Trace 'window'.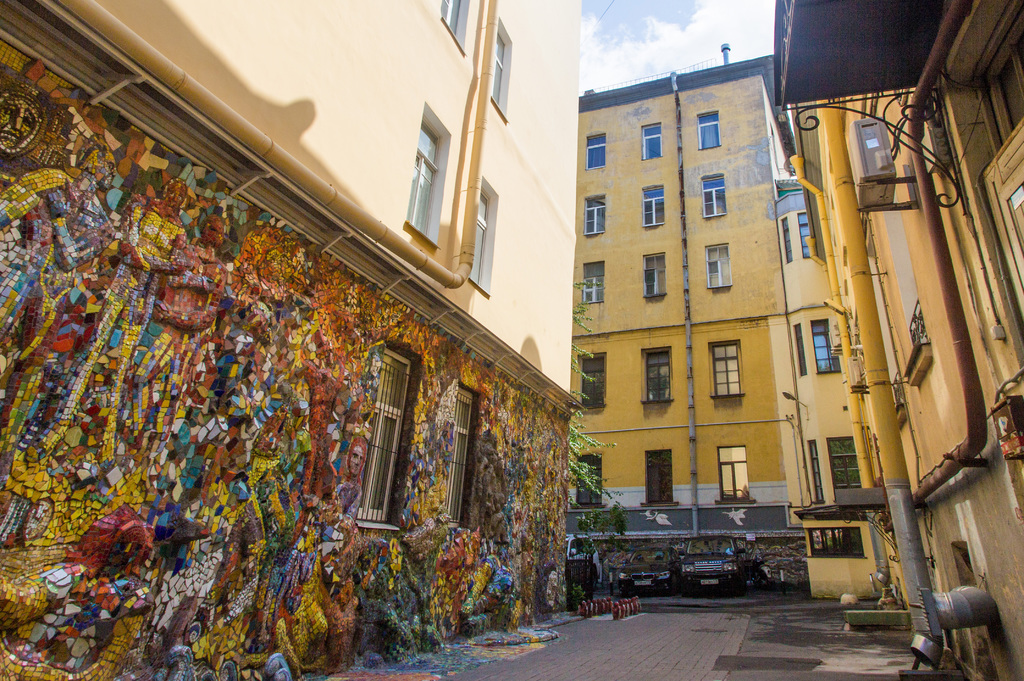
Traced to box=[571, 456, 603, 506].
